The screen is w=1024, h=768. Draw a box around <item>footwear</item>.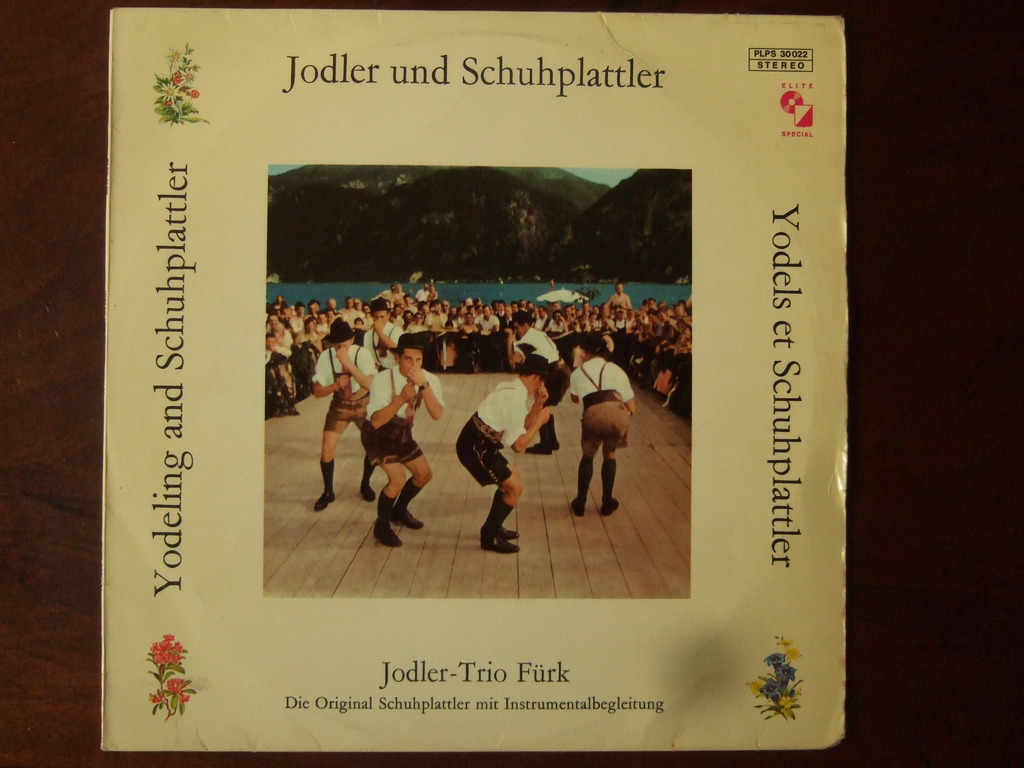
375 516 401 545.
